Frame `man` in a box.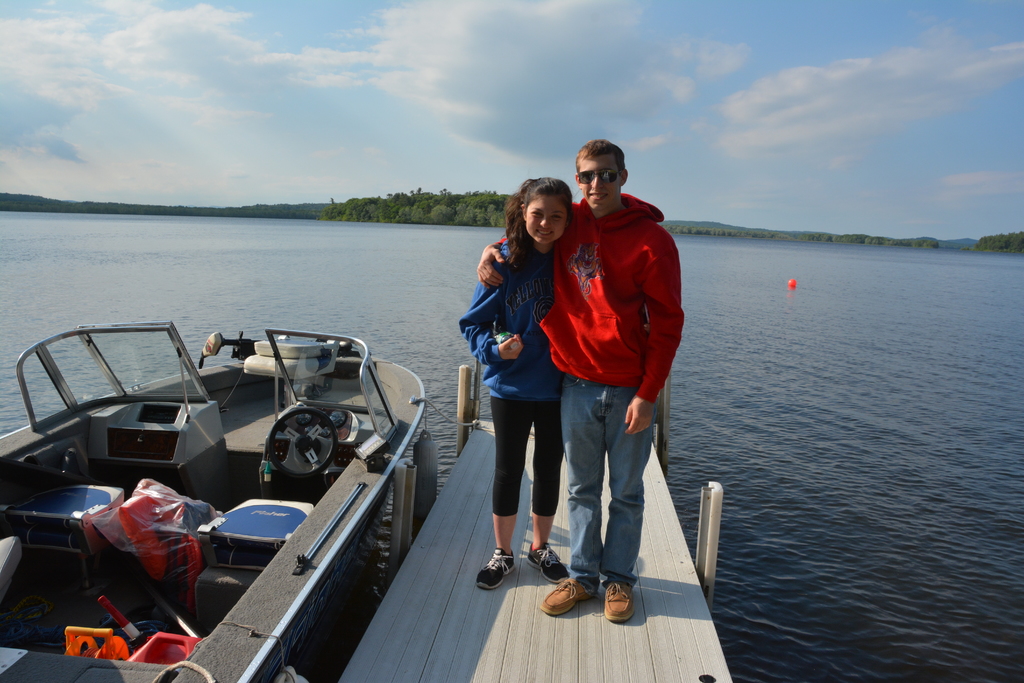
left=515, top=152, right=686, bottom=619.
